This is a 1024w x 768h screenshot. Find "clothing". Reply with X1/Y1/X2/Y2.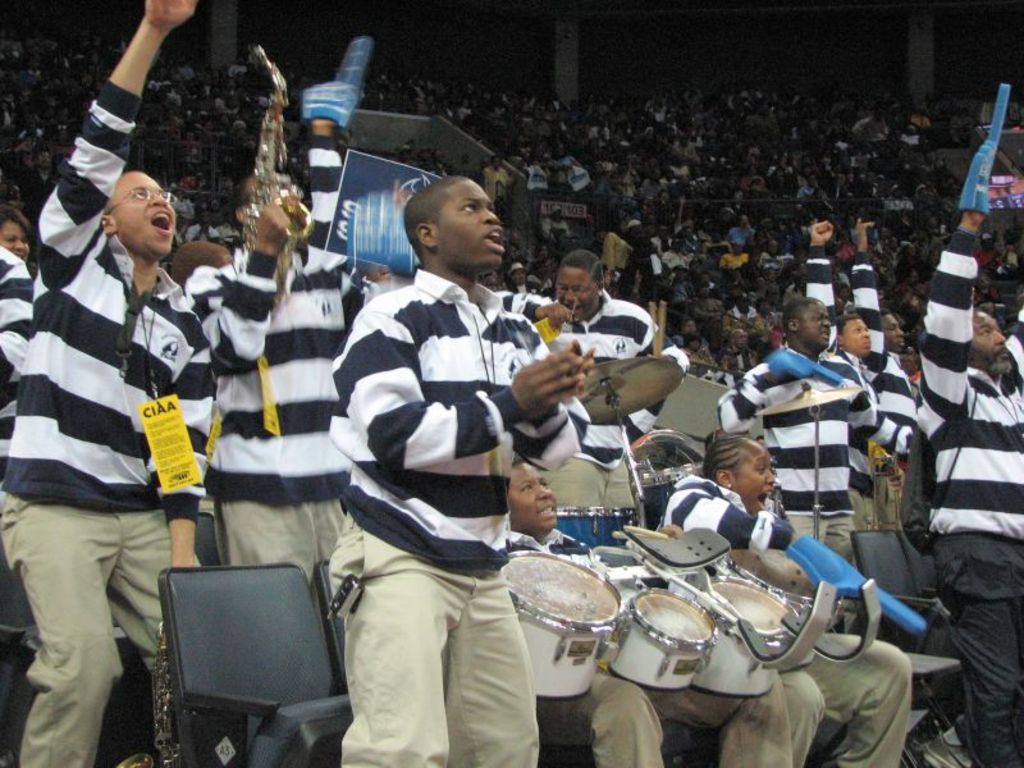
726/303/758/342.
